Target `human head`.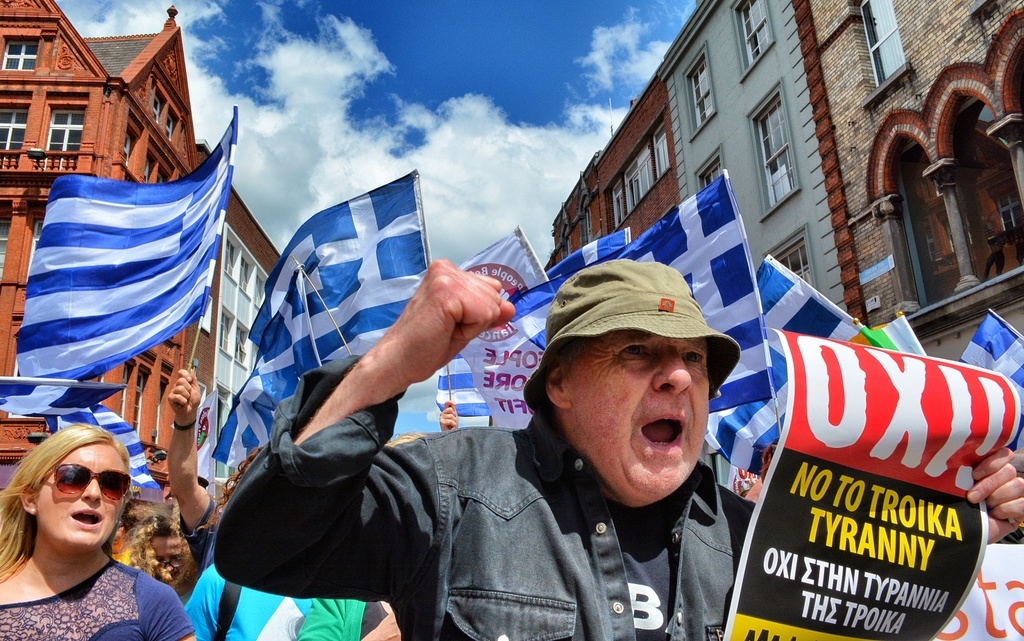
Target region: select_region(123, 509, 200, 589).
